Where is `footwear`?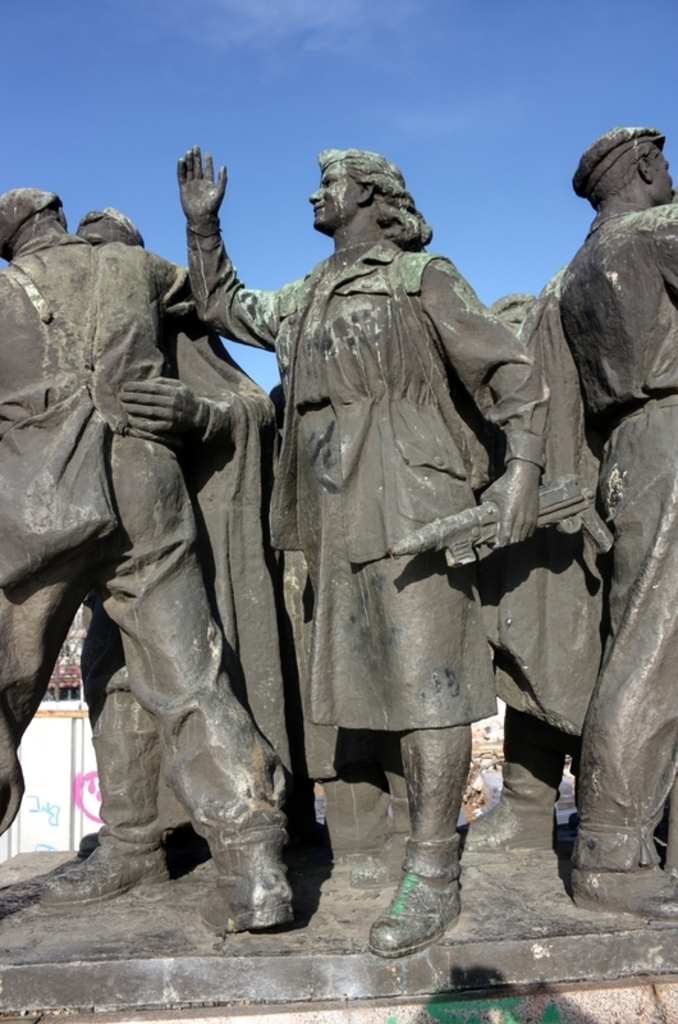
(left=379, top=865, right=468, bottom=961).
